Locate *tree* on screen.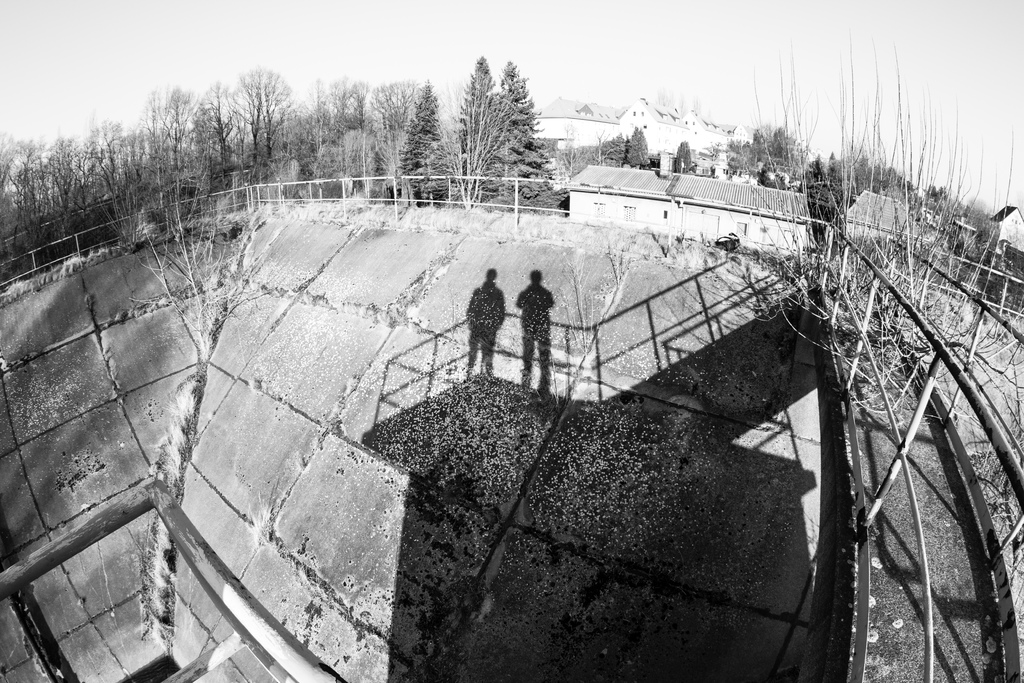
On screen at (x1=675, y1=137, x2=696, y2=174).
